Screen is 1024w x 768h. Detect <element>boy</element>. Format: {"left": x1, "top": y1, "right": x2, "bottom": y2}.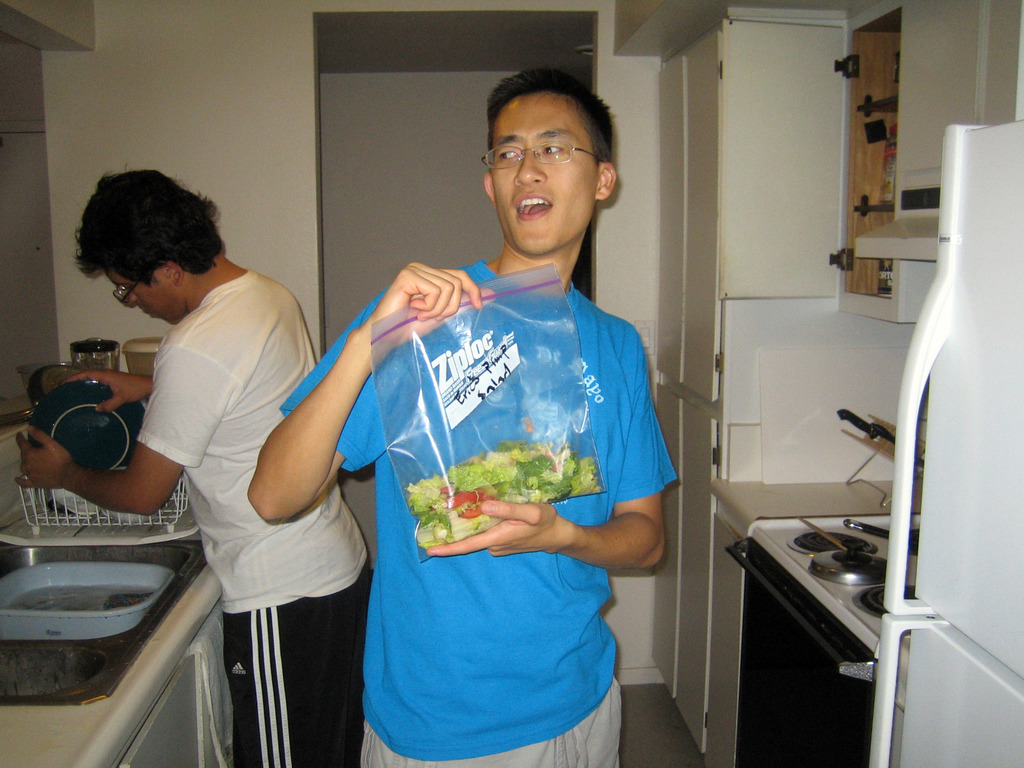
{"left": 338, "top": 96, "right": 675, "bottom": 754}.
